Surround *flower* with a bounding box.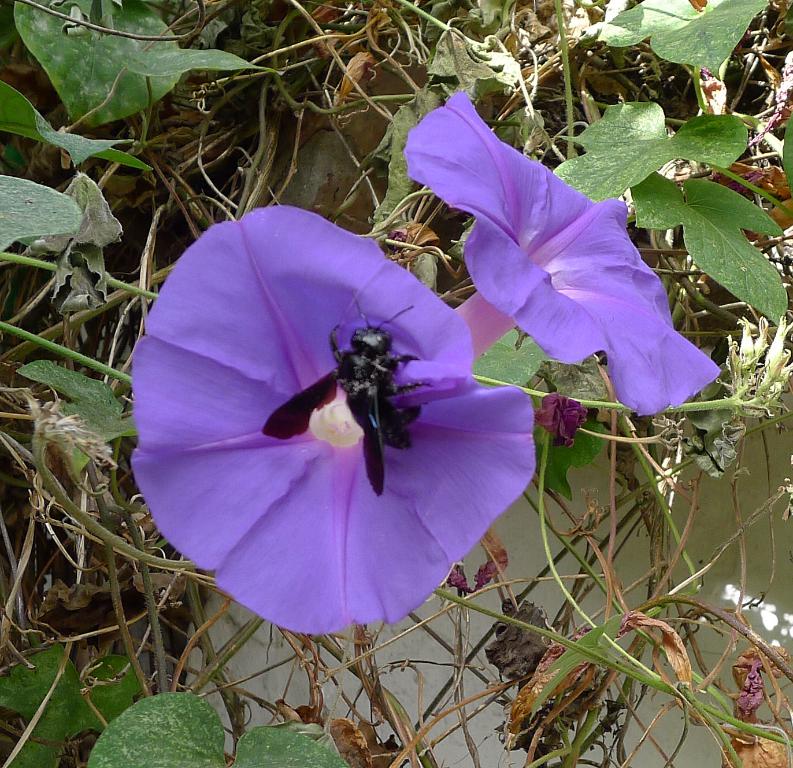
l=404, t=86, r=721, b=416.
